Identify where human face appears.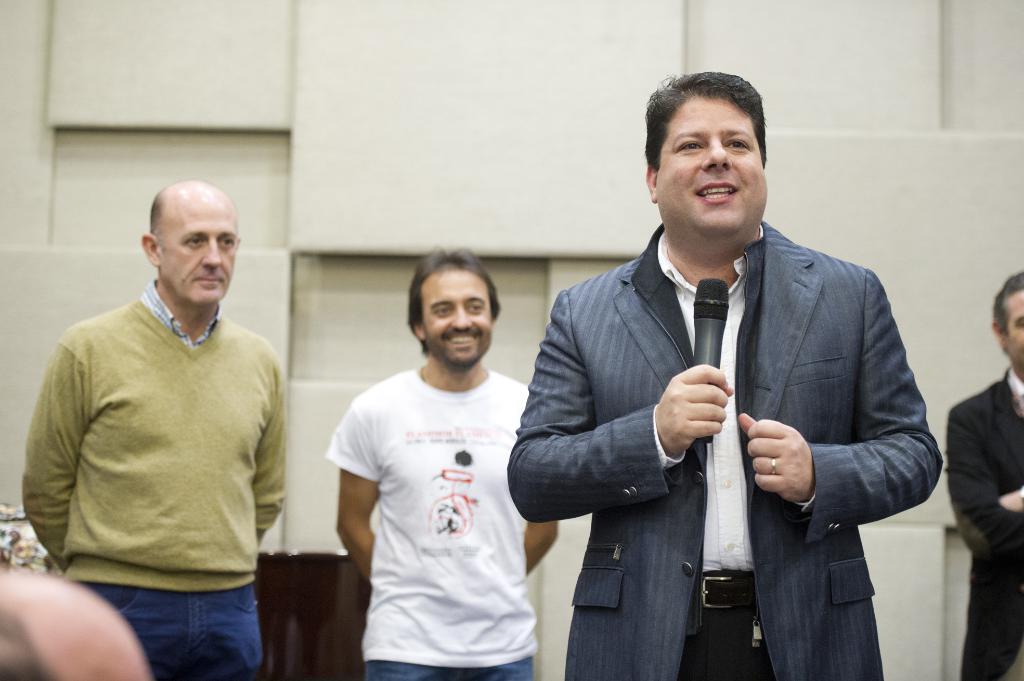
Appears at {"x1": 159, "y1": 195, "x2": 242, "y2": 307}.
